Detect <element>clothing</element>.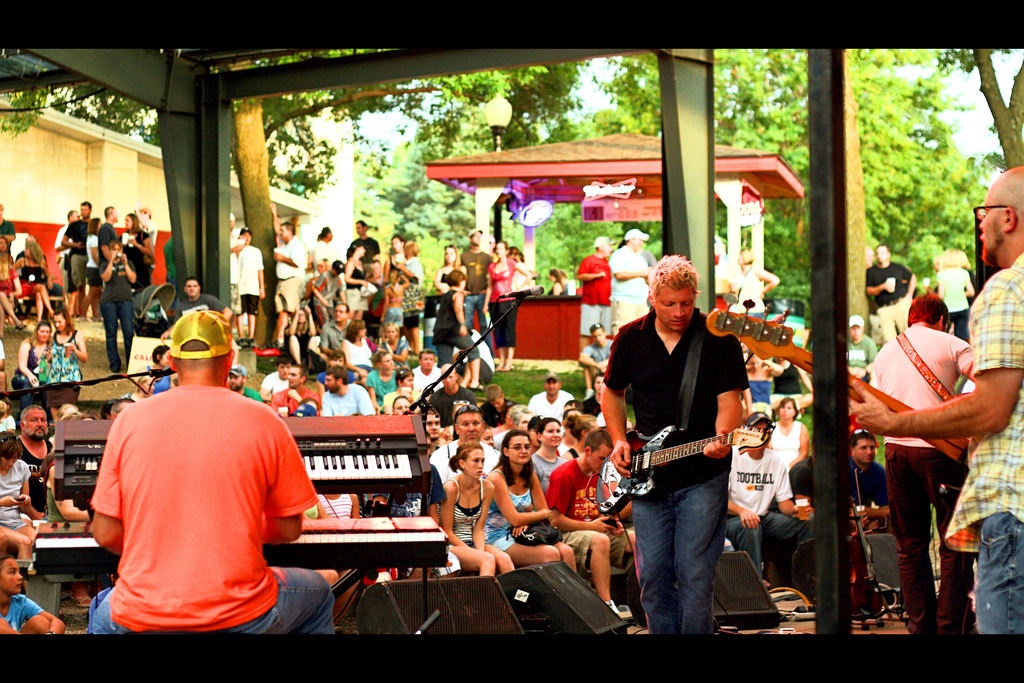
Detected at 451,480,479,564.
